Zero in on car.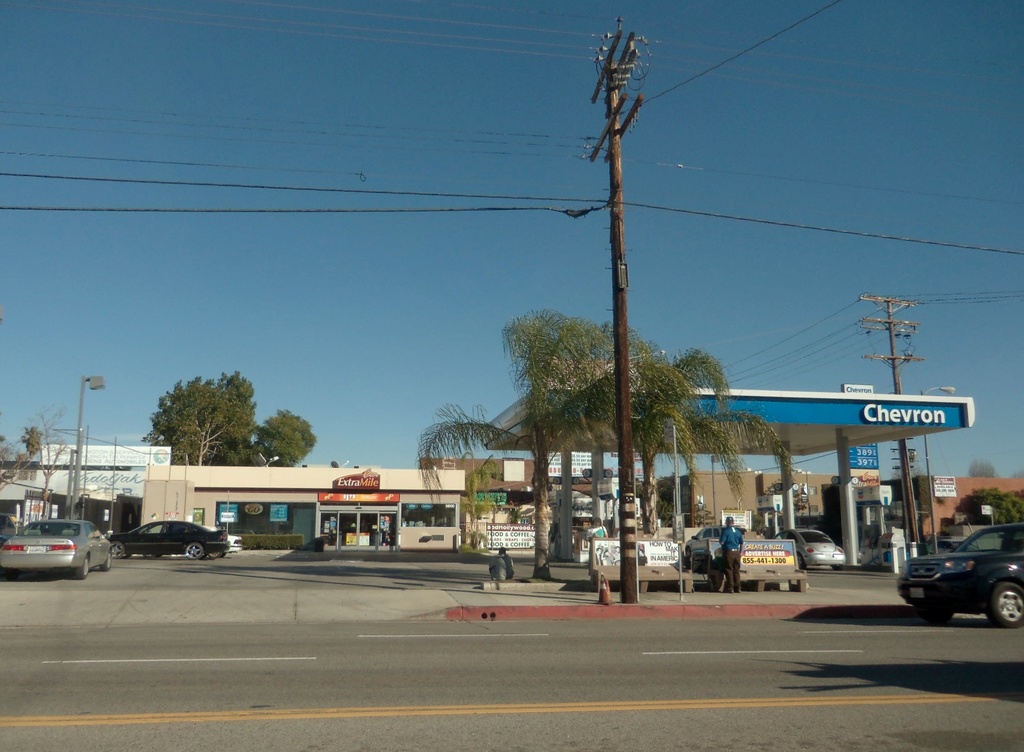
Zeroed in: bbox(681, 525, 769, 574).
